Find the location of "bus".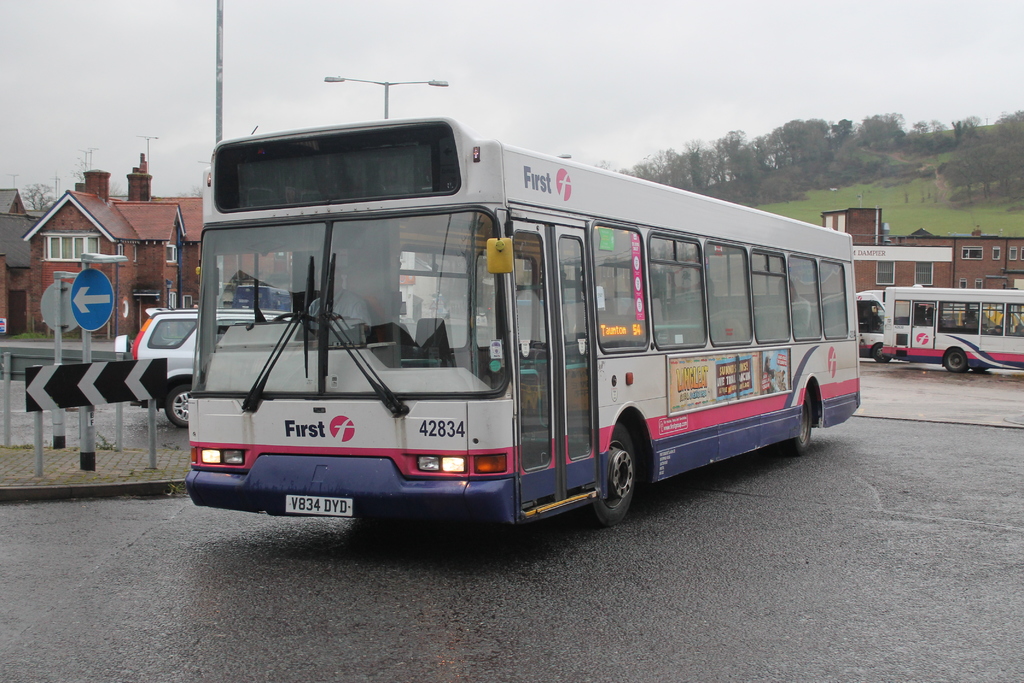
Location: [left=884, top=286, right=1023, bottom=375].
